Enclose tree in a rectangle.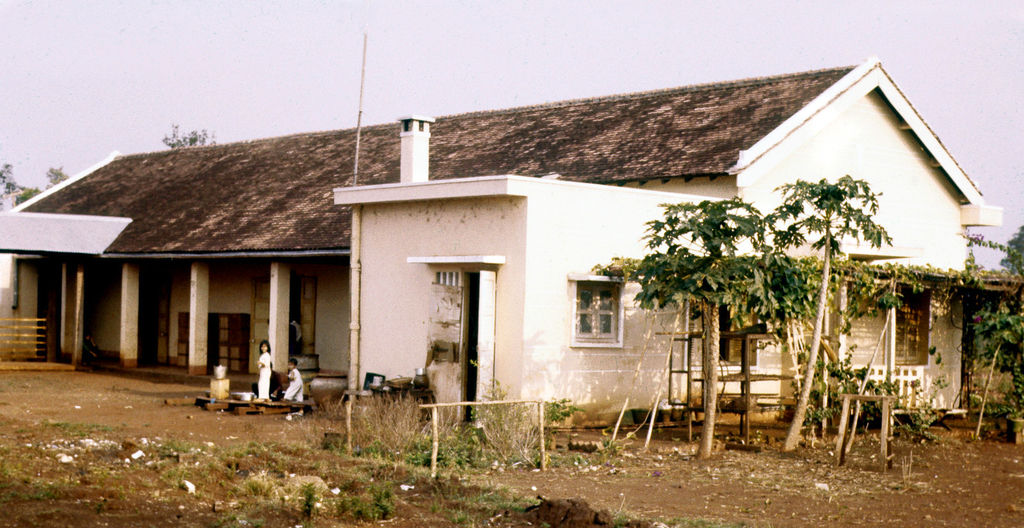
610 190 803 458.
